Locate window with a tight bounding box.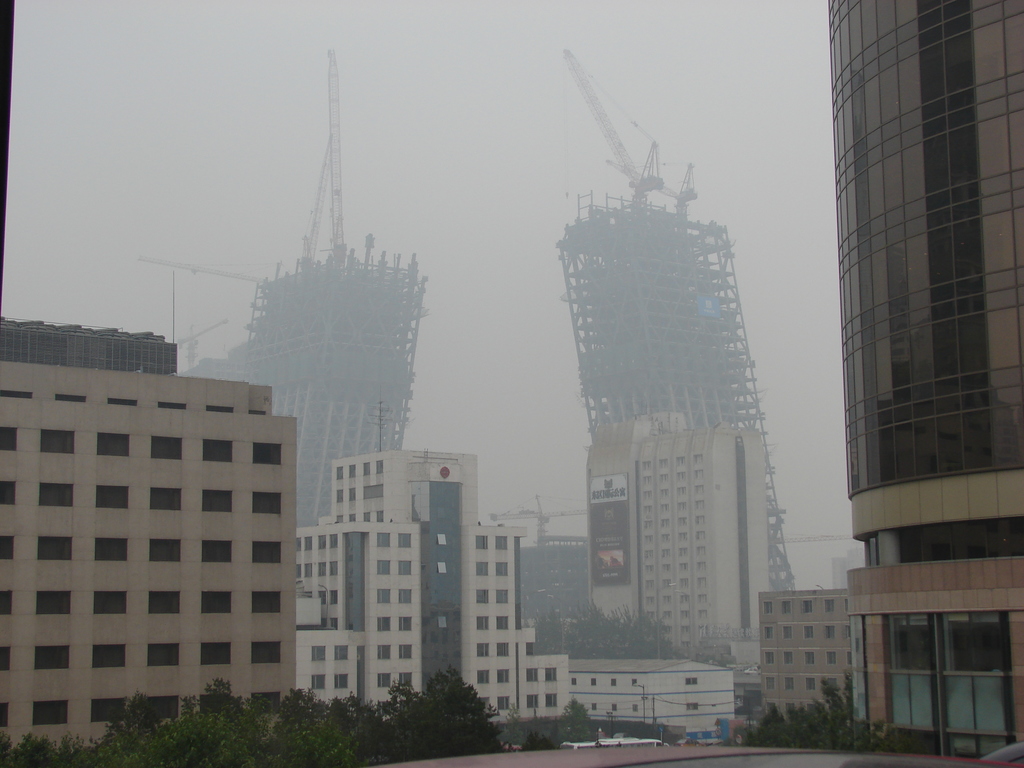
[94,591,129,616].
